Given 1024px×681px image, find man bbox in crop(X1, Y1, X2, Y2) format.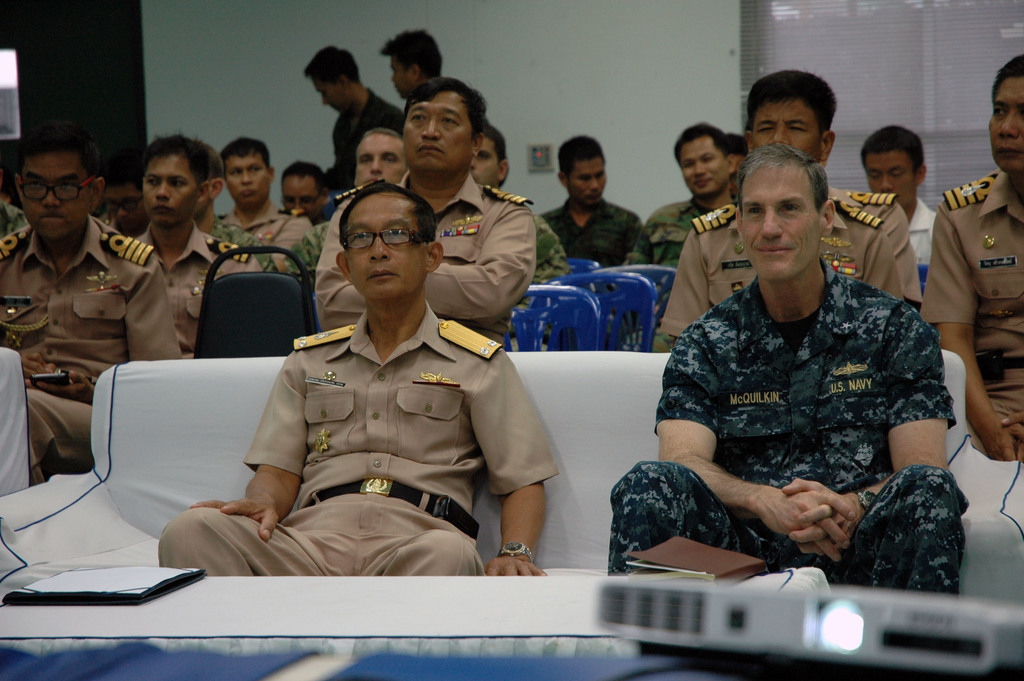
crop(354, 124, 409, 193).
